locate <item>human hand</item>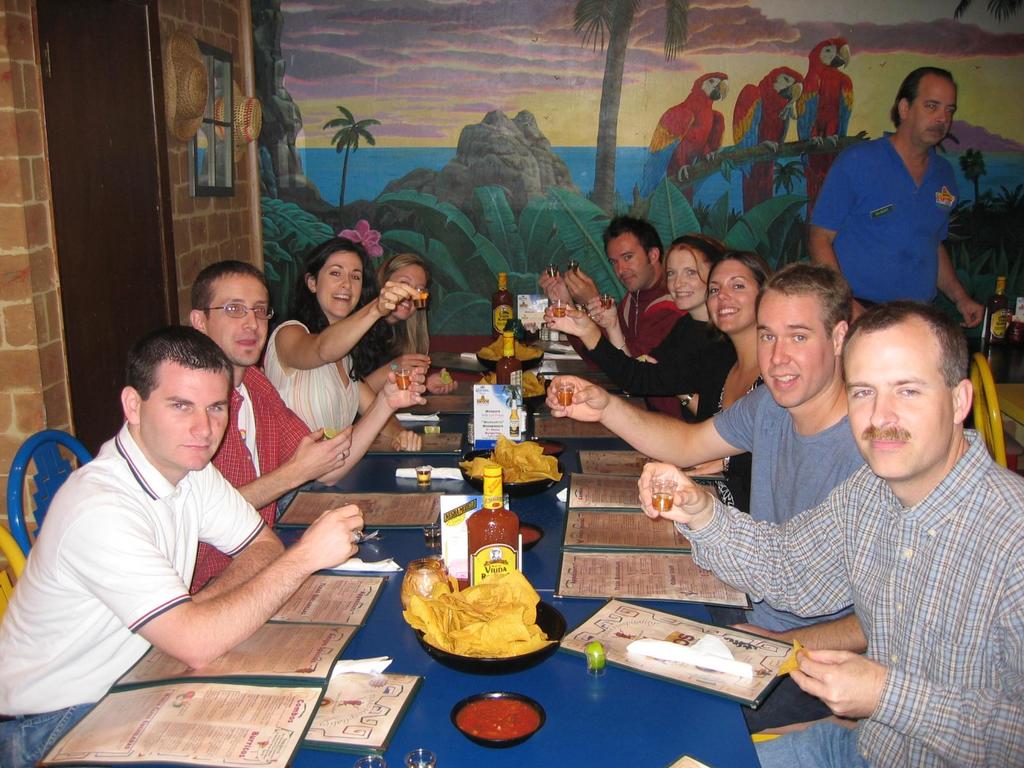
[386,355,435,376]
